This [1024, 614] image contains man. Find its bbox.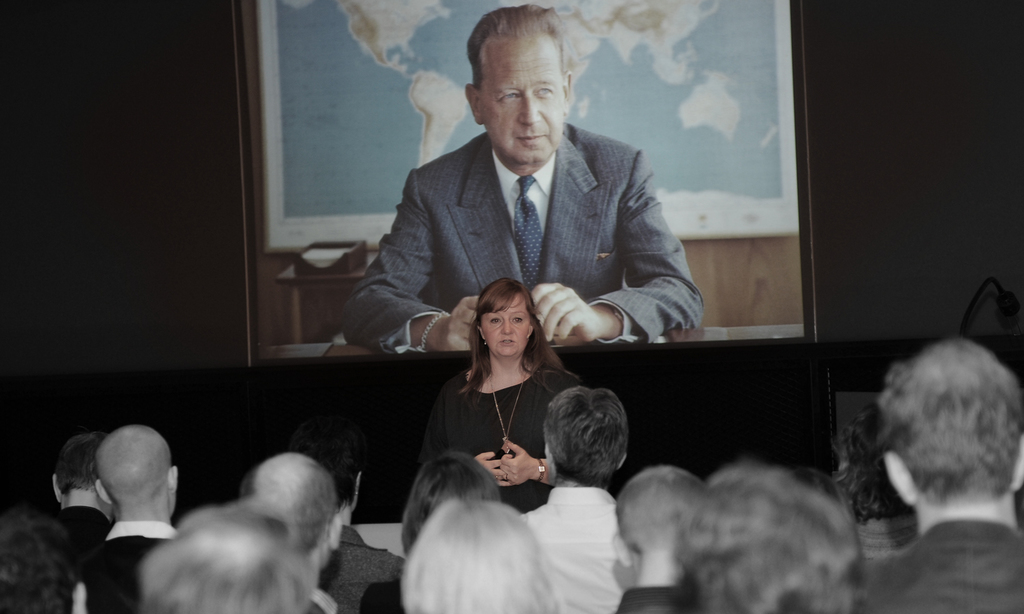
<region>519, 386, 631, 613</region>.
